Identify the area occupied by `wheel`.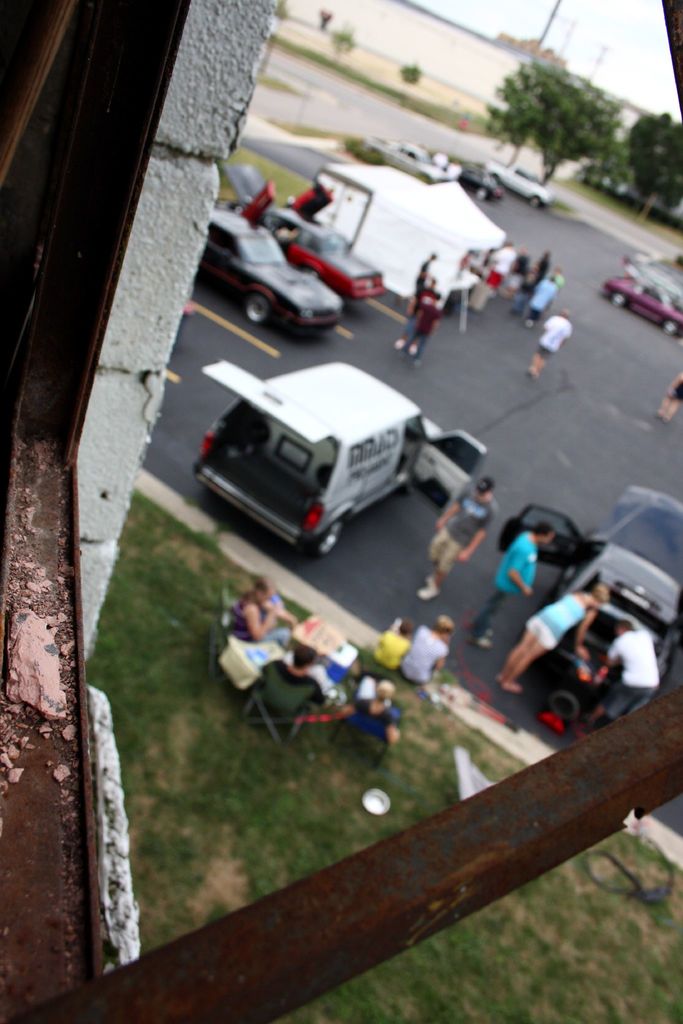
Area: left=527, top=197, right=539, bottom=209.
